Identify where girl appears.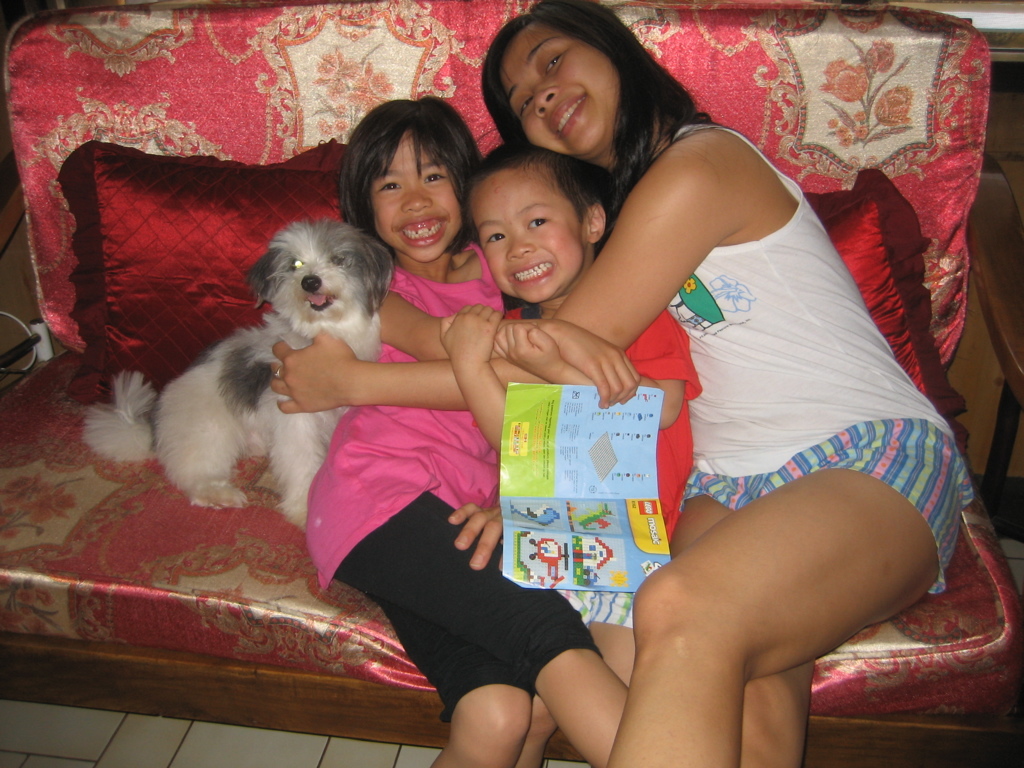
Appears at 271:0:970:767.
